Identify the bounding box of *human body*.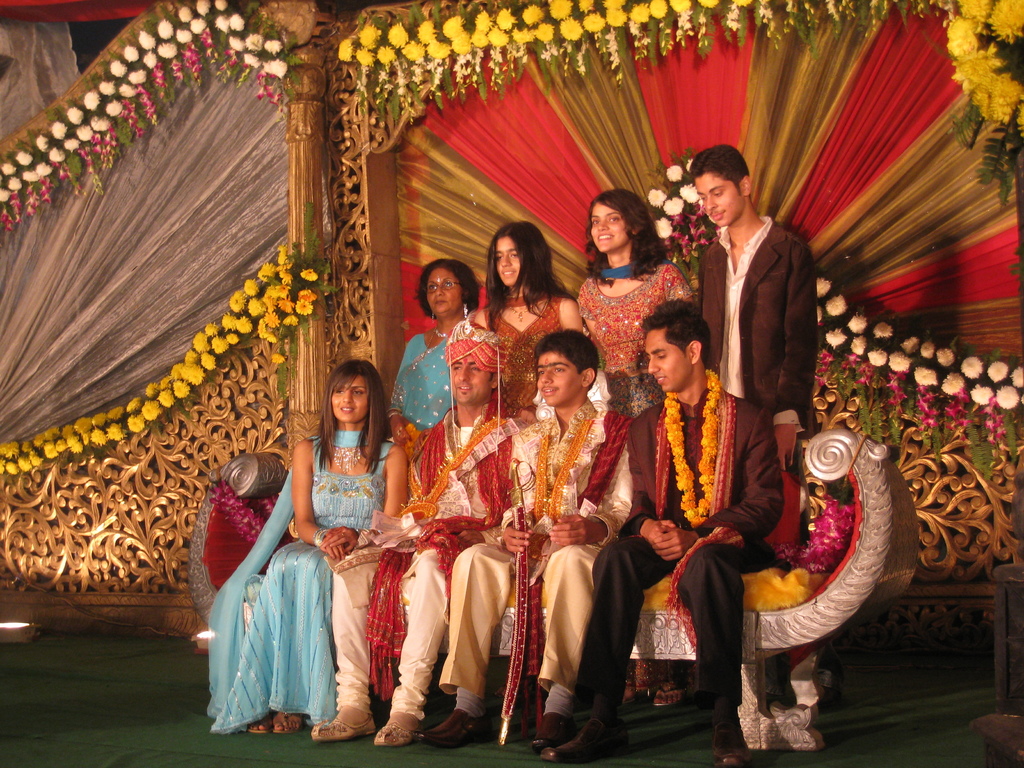
box(379, 257, 482, 435).
